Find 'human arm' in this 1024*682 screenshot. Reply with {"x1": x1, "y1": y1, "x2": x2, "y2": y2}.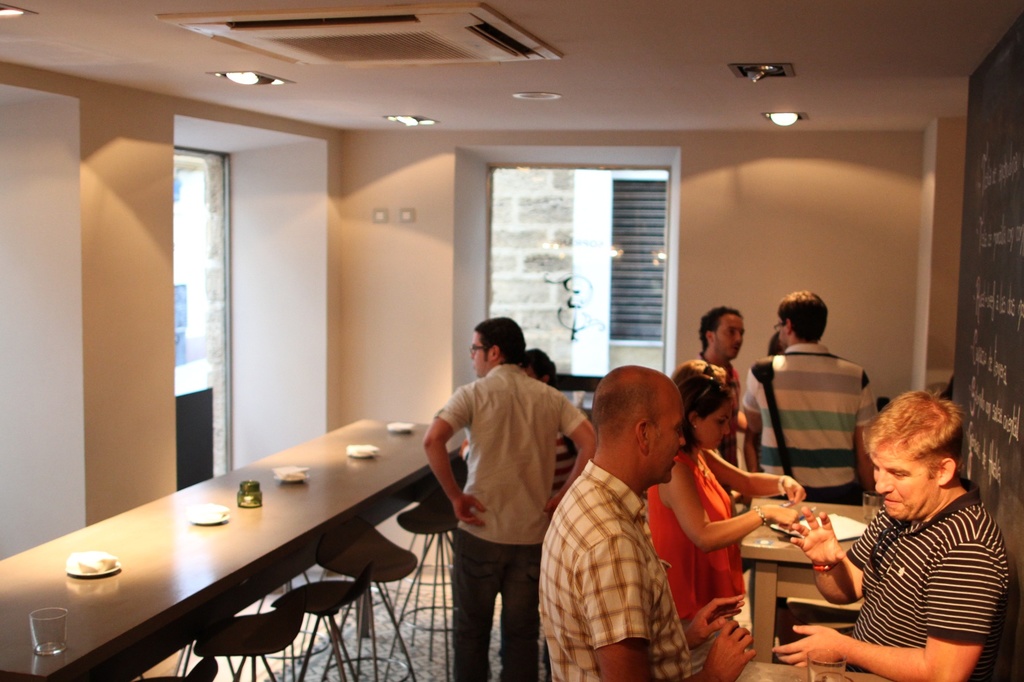
{"x1": 771, "y1": 537, "x2": 1004, "y2": 681}.
